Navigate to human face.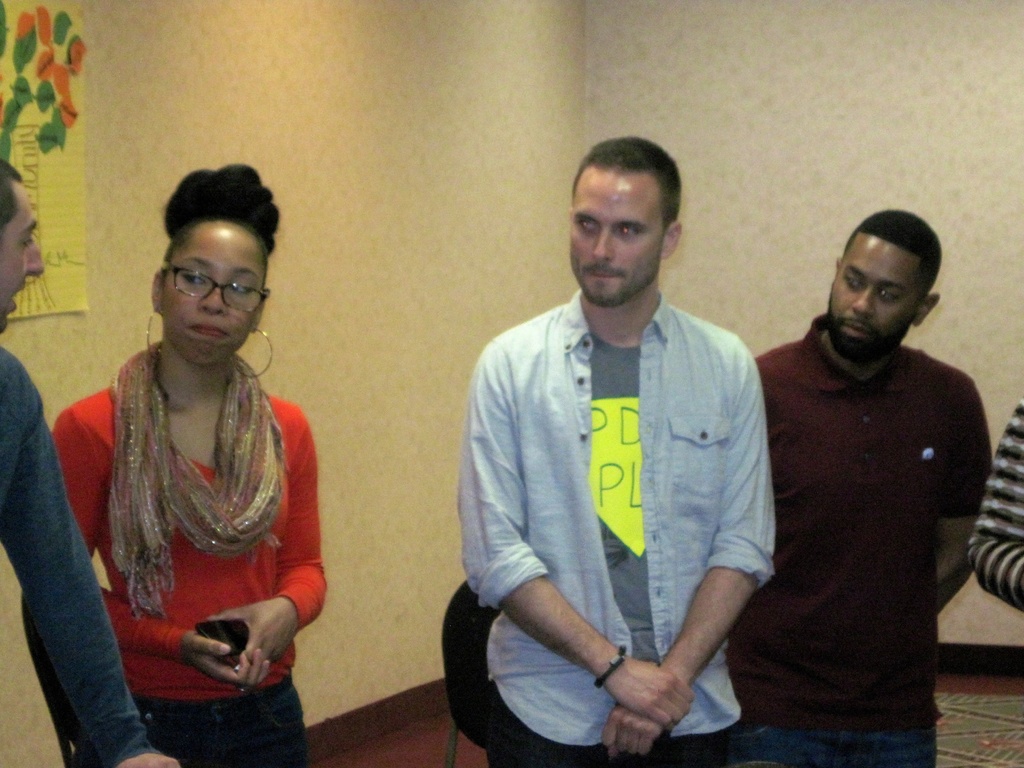
Navigation target: 830 227 928 357.
